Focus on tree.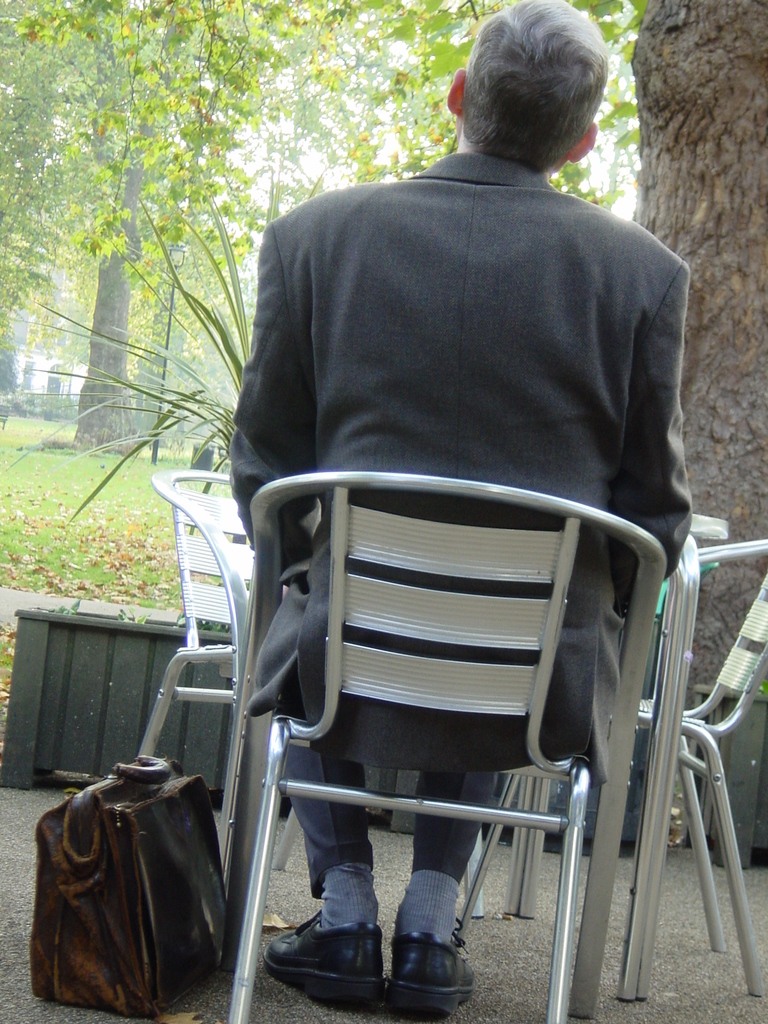
Focused at [x1=629, y1=0, x2=767, y2=717].
